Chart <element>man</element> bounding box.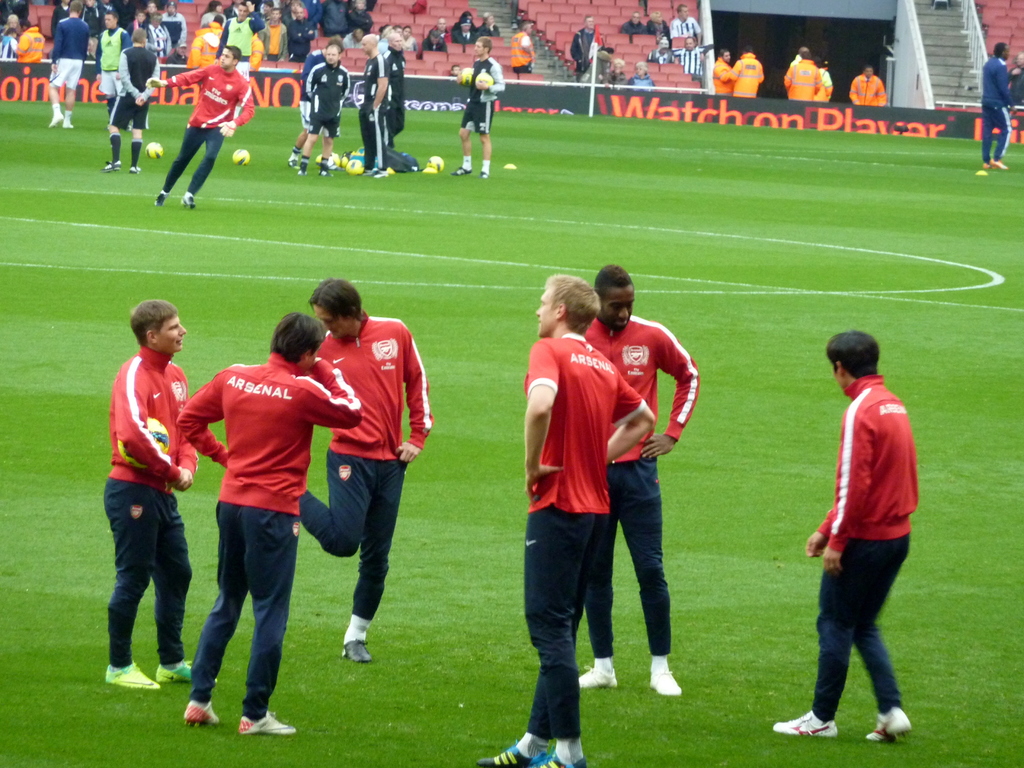
Charted: locate(228, 0, 264, 34).
